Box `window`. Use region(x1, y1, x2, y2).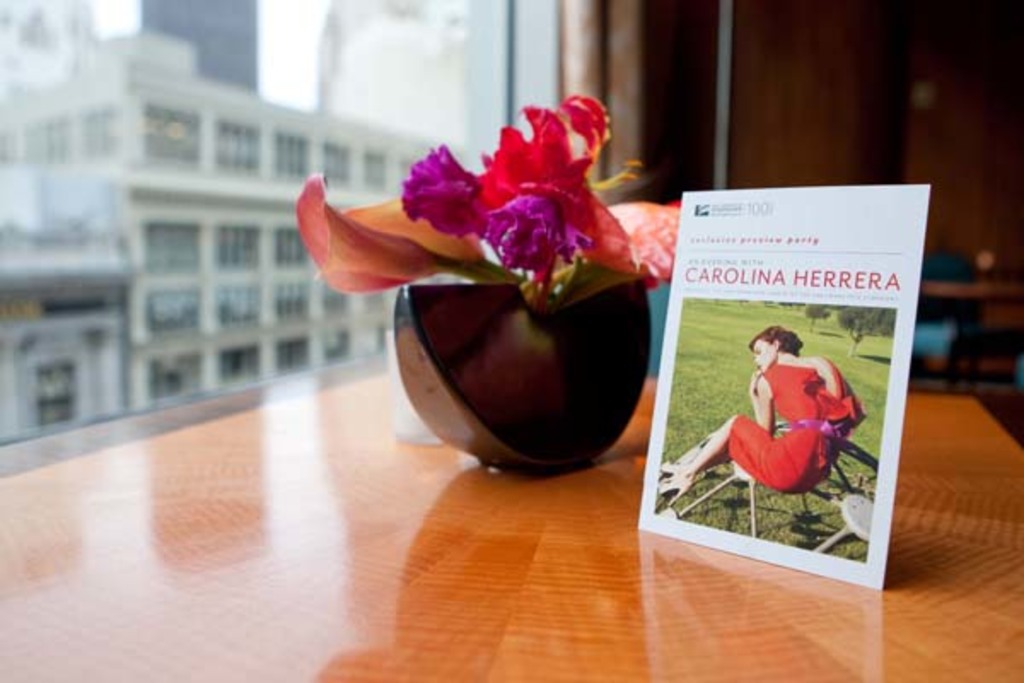
region(324, 292, 350, 319).
